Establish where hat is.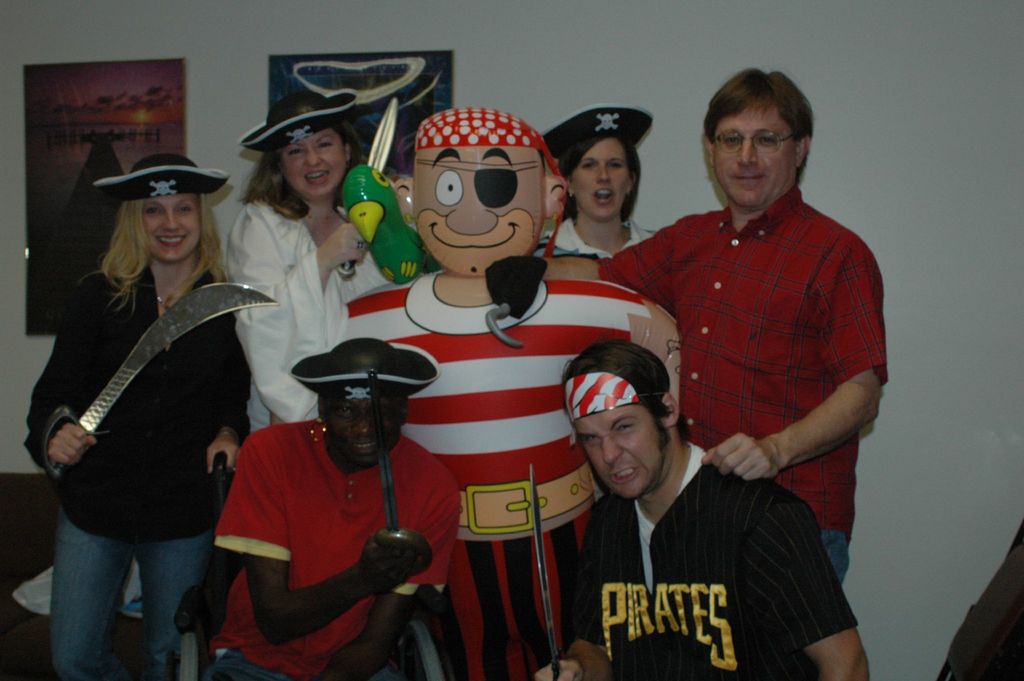
Established at BBox(94, 151, 230, 199).
